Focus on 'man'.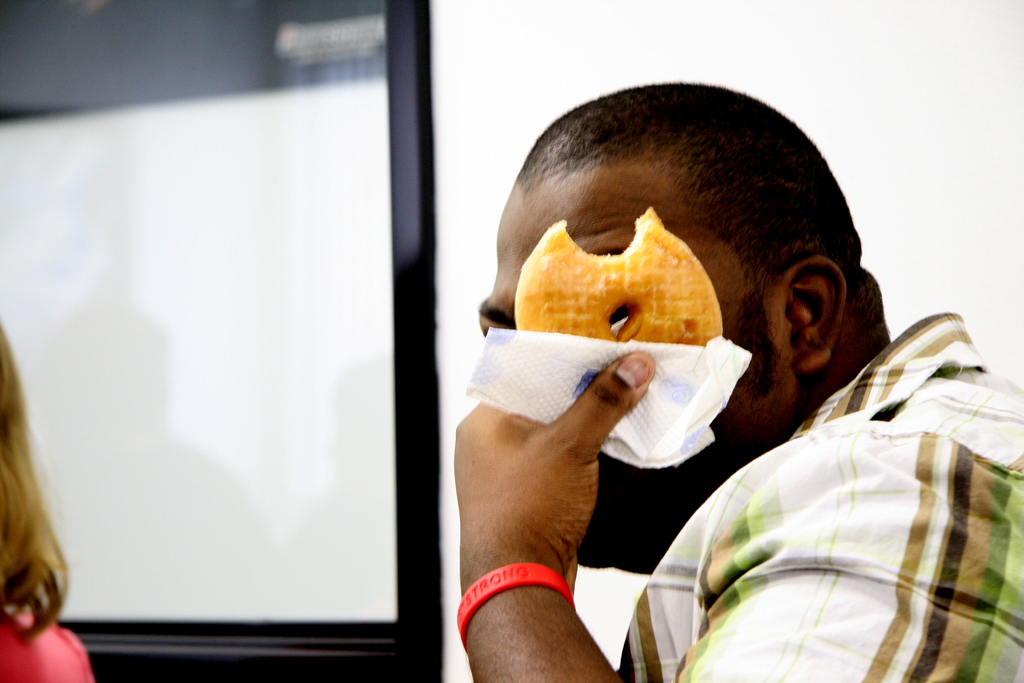
Focused at left=424, top=97, right=1009, bottom=652.
